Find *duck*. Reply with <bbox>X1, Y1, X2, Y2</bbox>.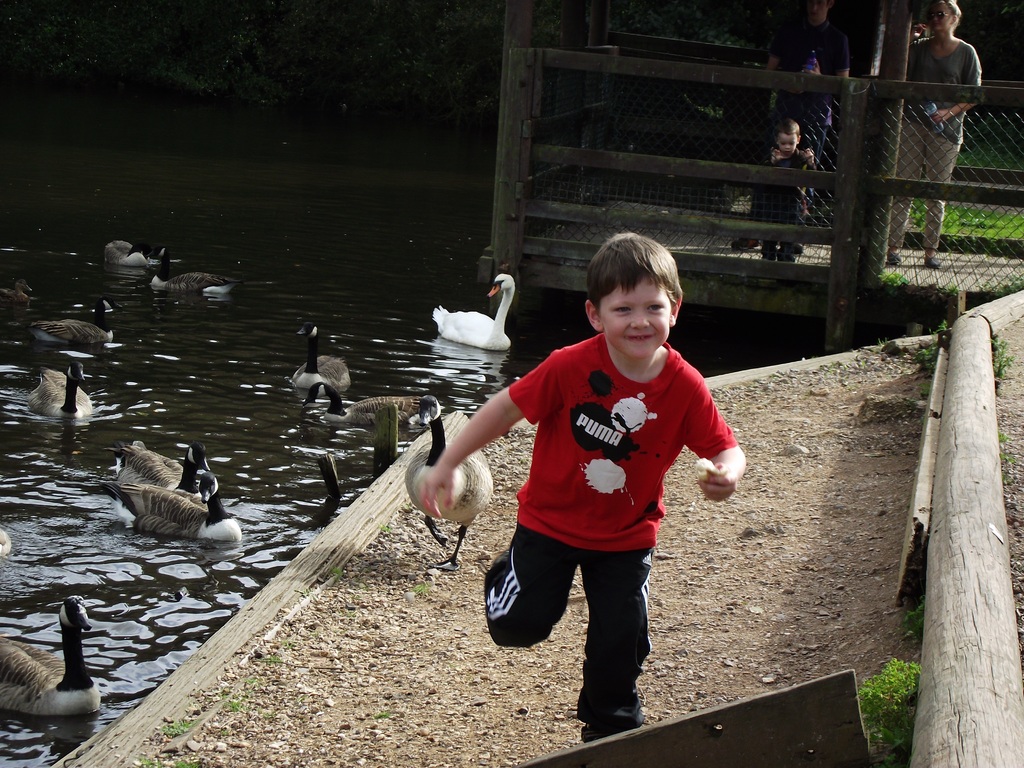
<bbox>150, 249, 233, 297</bbox>.
